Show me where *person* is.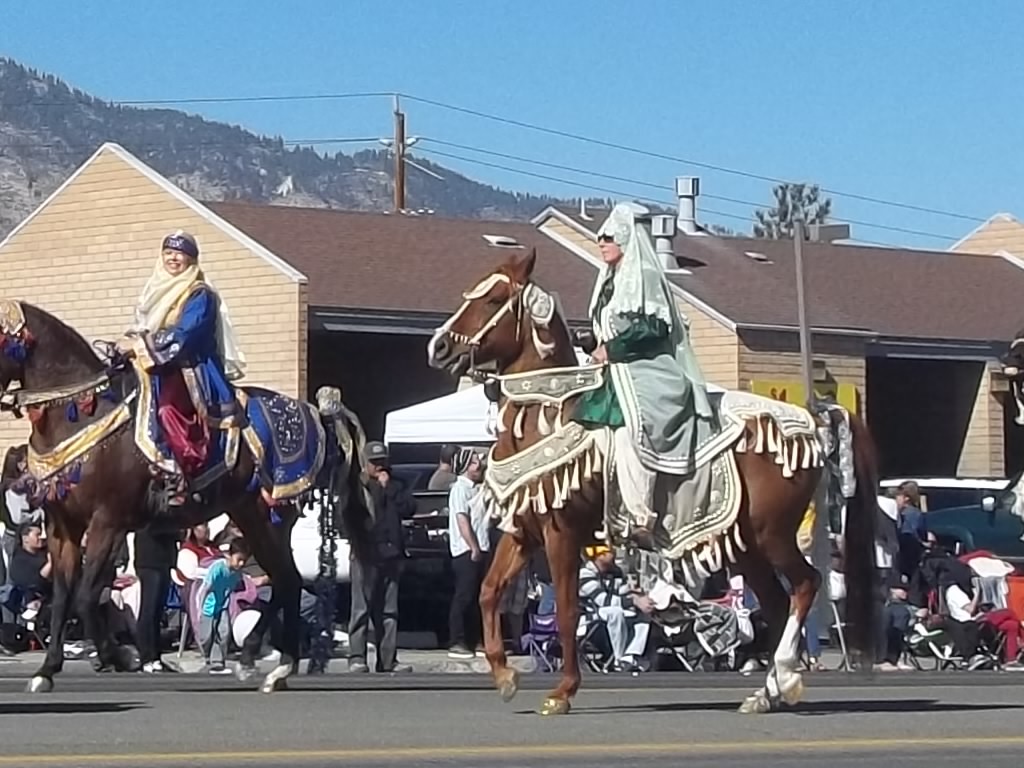
*person* is at <box>577,544,657,672</box>.
